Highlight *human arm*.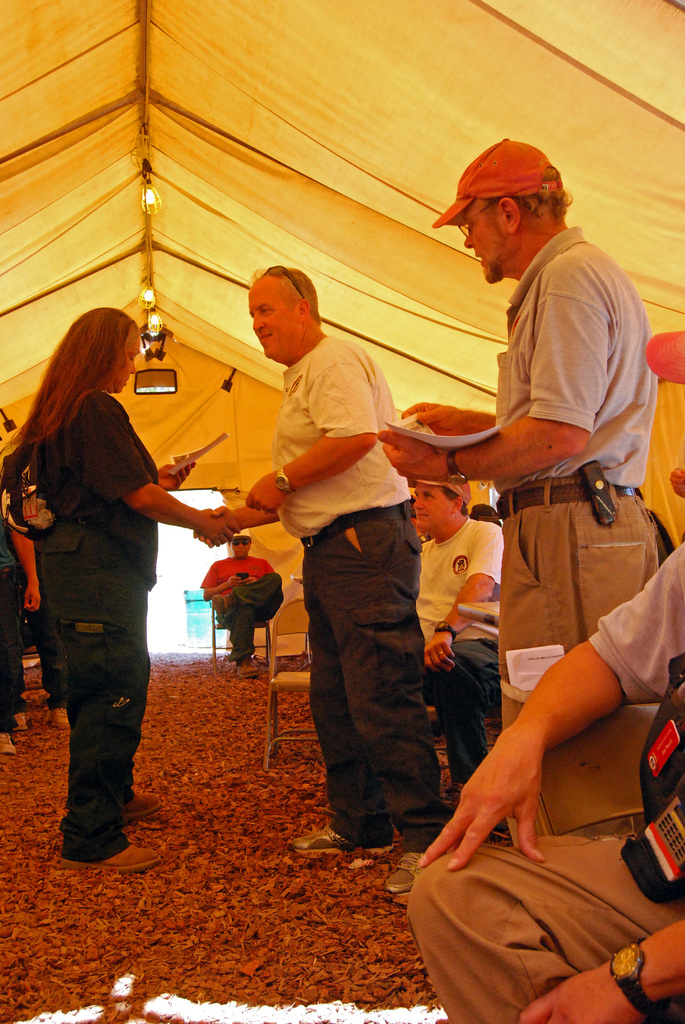
Highlighted region: x1=194, y1=503, x2=280, y2=550.
